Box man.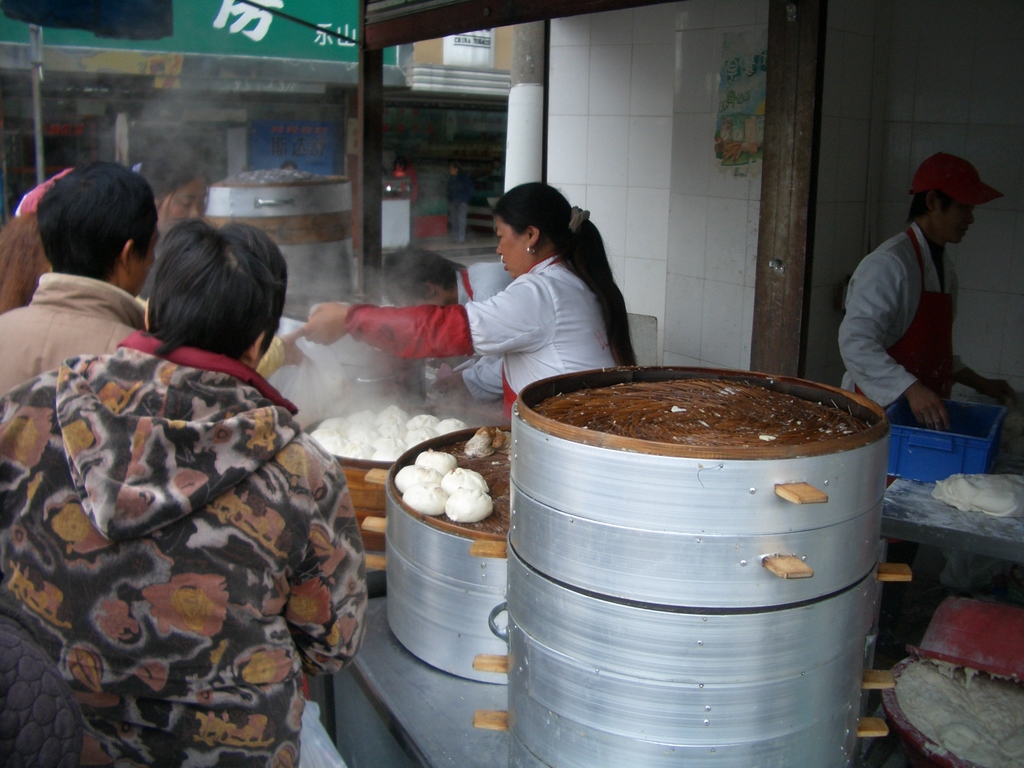
382:246:518:403.
